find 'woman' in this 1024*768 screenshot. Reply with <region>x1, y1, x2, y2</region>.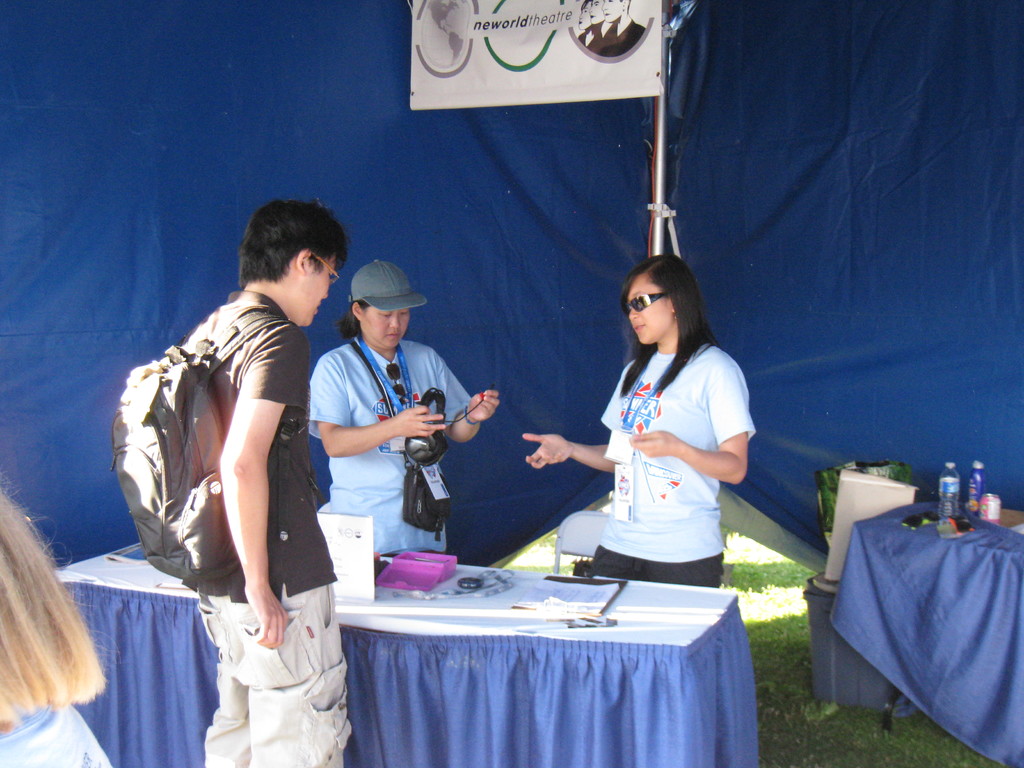
<region>520, 252, 751, 582</region>.
